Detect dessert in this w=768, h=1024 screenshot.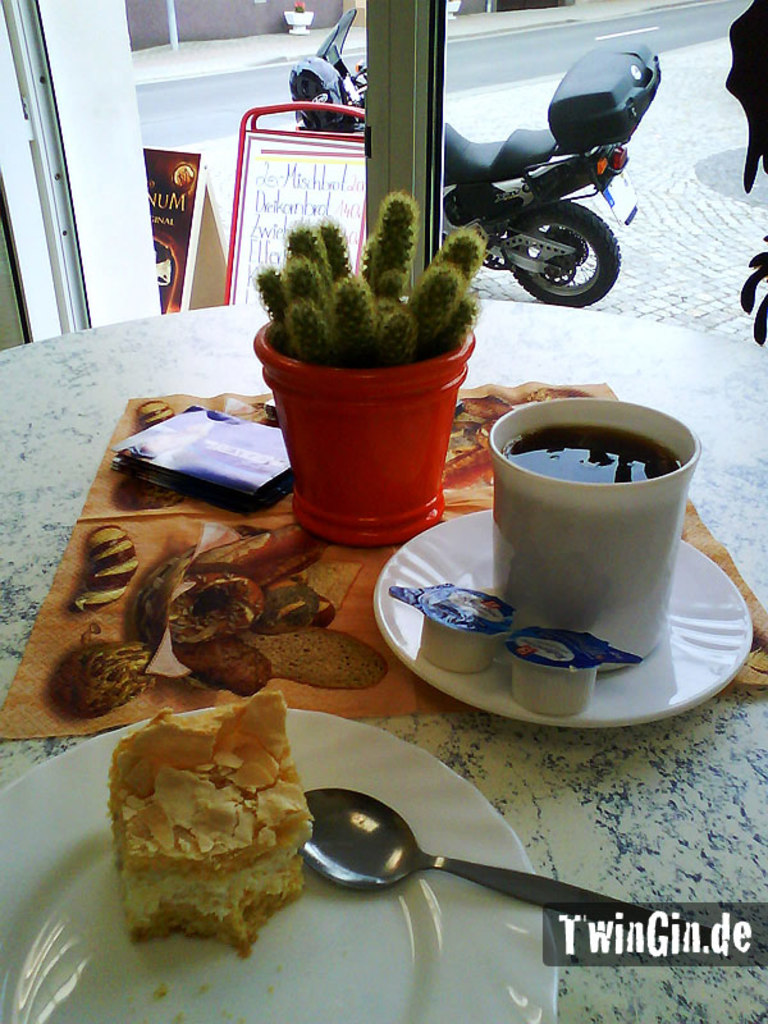
Detection: box(229, 521, 315, 567).
